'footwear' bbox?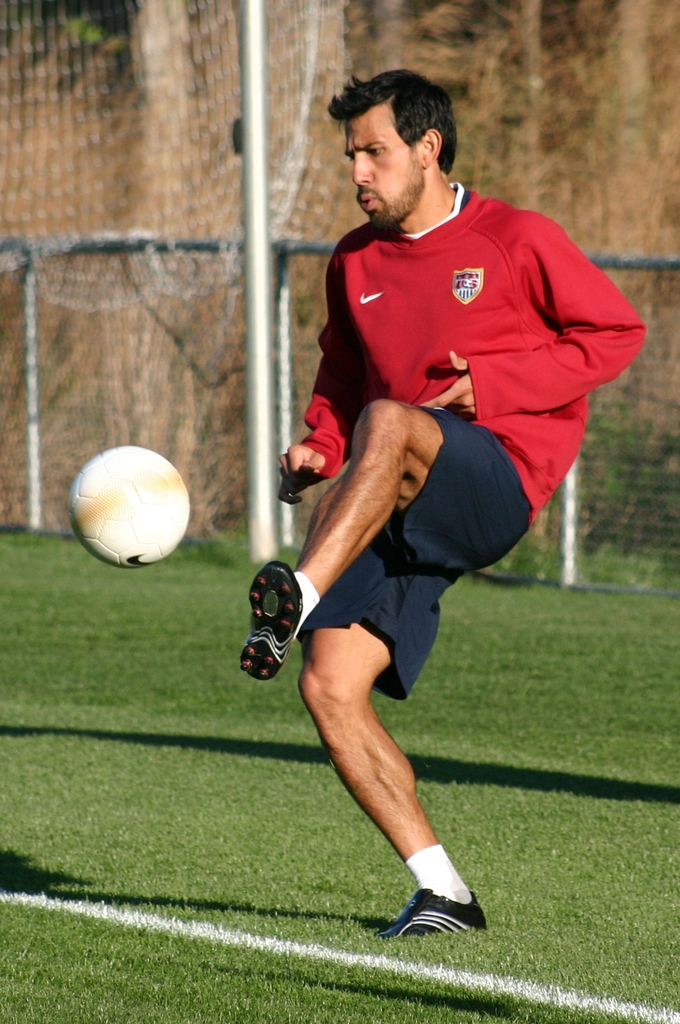
left=238, top=559, right=303, bottom=687
